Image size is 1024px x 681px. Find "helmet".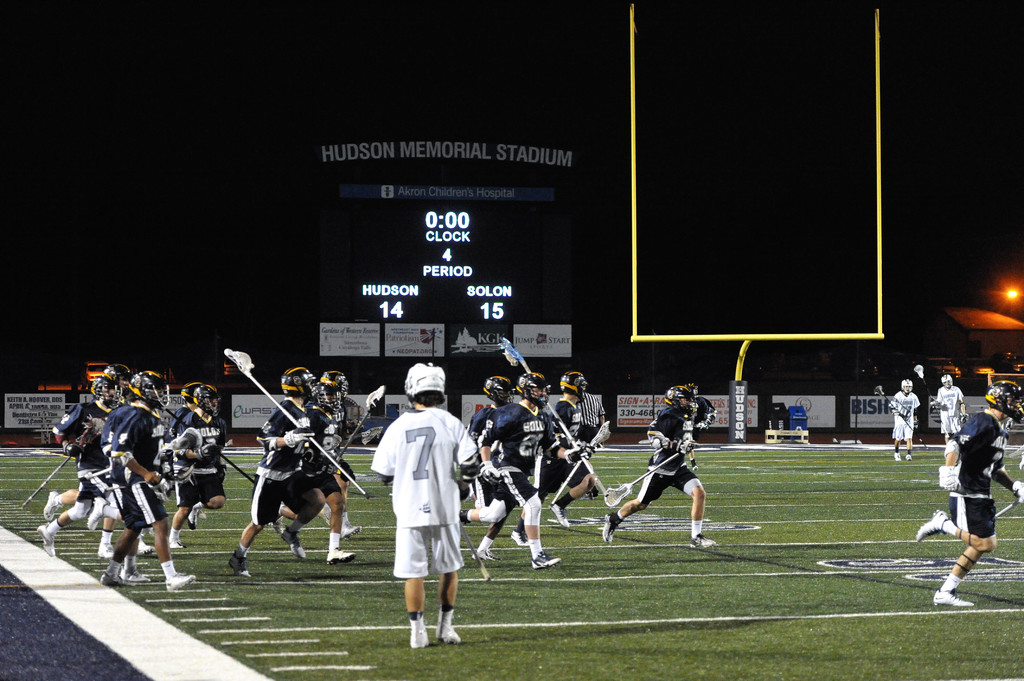
x1=513, y1=373, x2=553, y2=411.
